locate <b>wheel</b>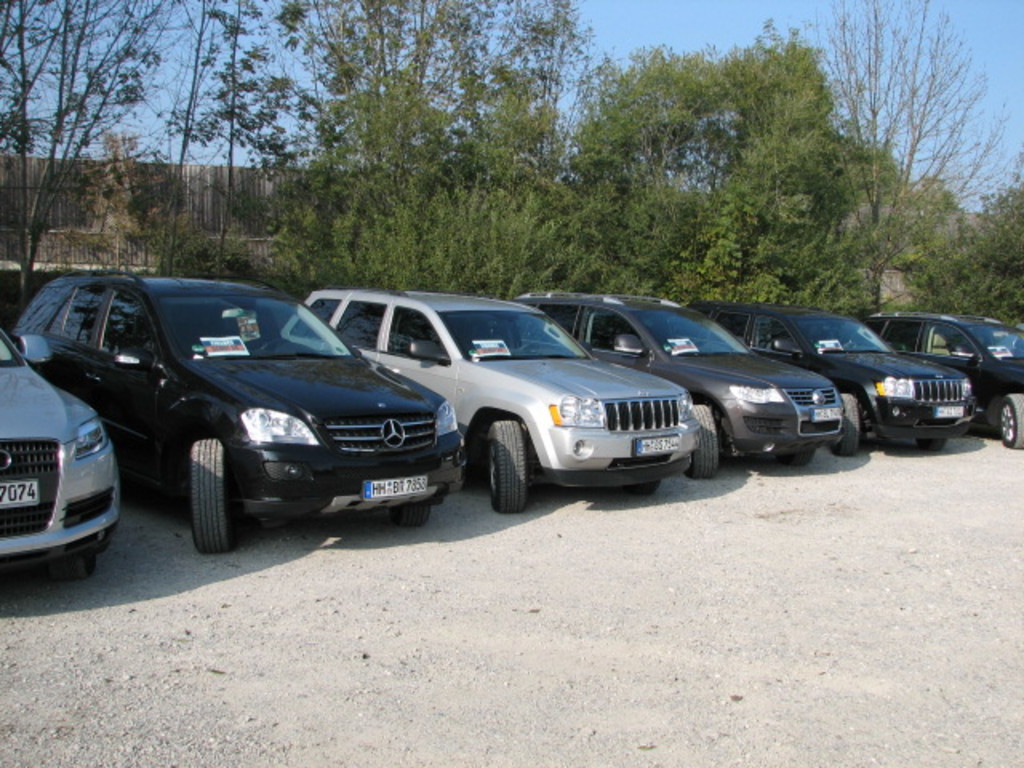
crop(622, 480, 664, 502)
